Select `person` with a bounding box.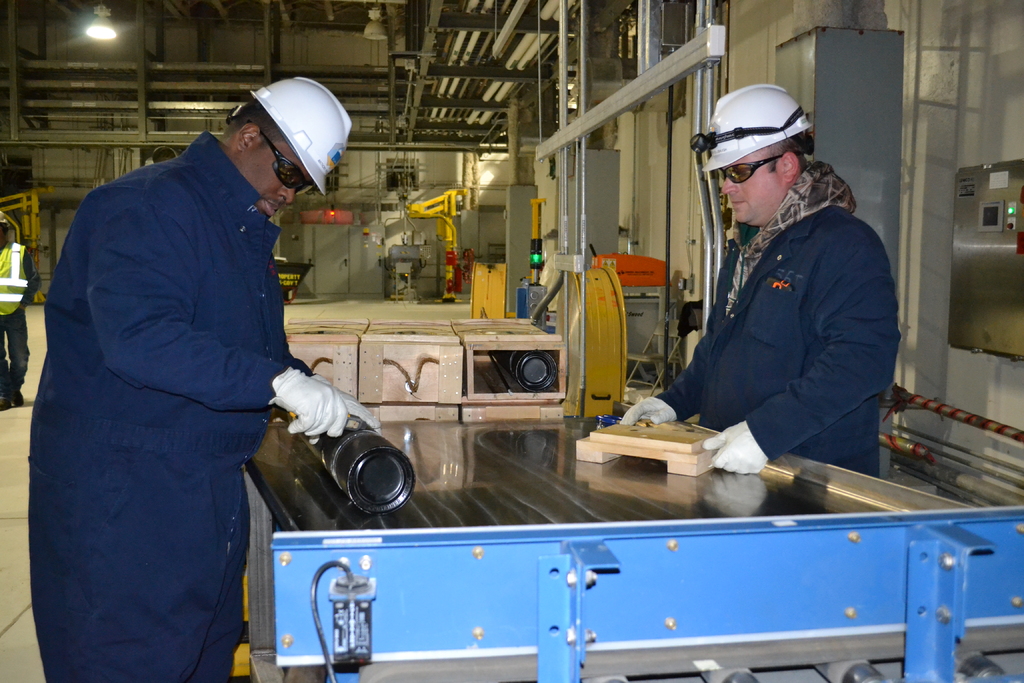
620,82,906,477.
